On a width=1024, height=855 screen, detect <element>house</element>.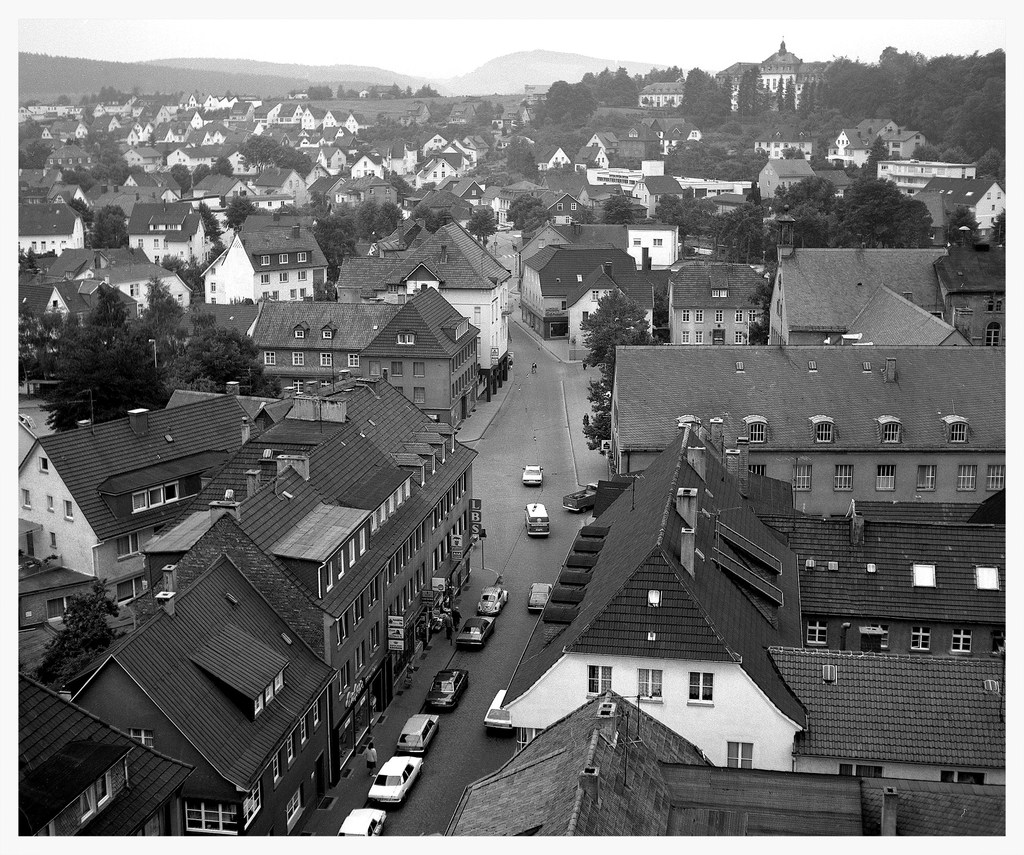
13:194:90:253.
